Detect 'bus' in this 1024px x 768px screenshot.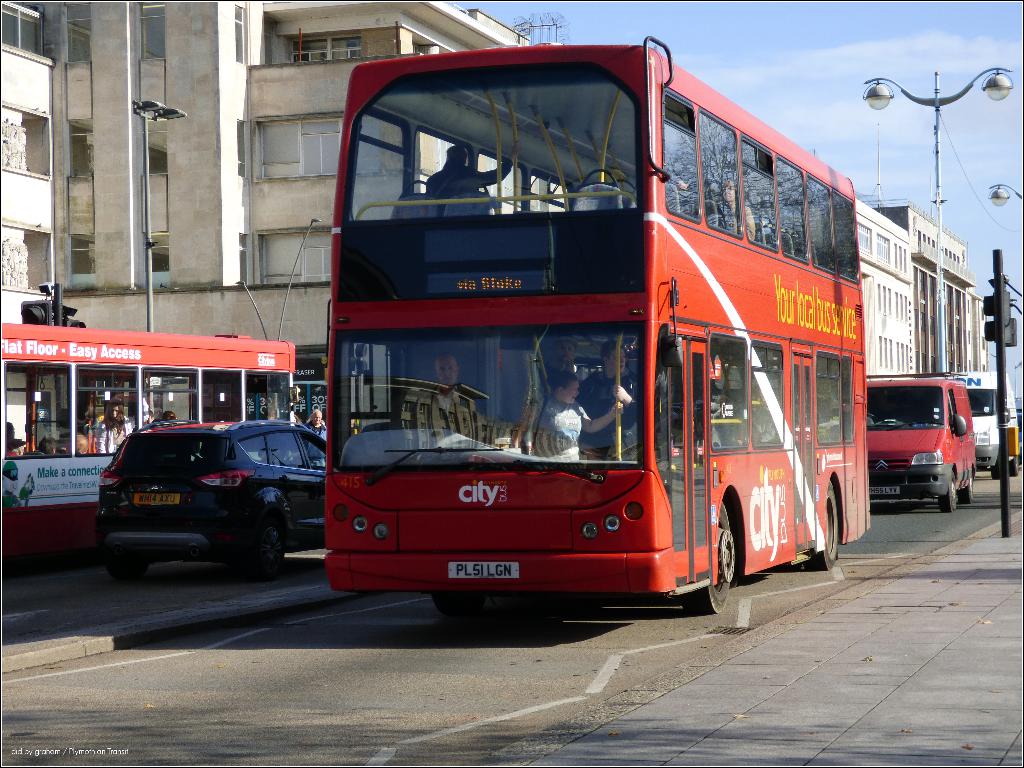
Detection: x1=1 y1=326 x2=298 y2=556.
